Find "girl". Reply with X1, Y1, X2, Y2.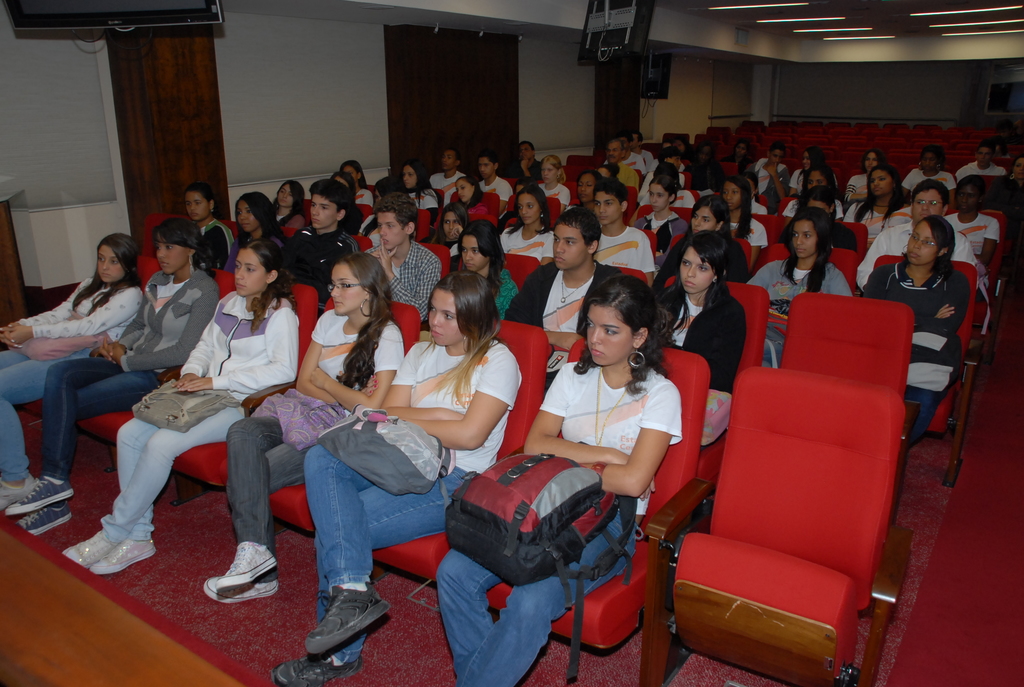
751, 204, 851, 366.
